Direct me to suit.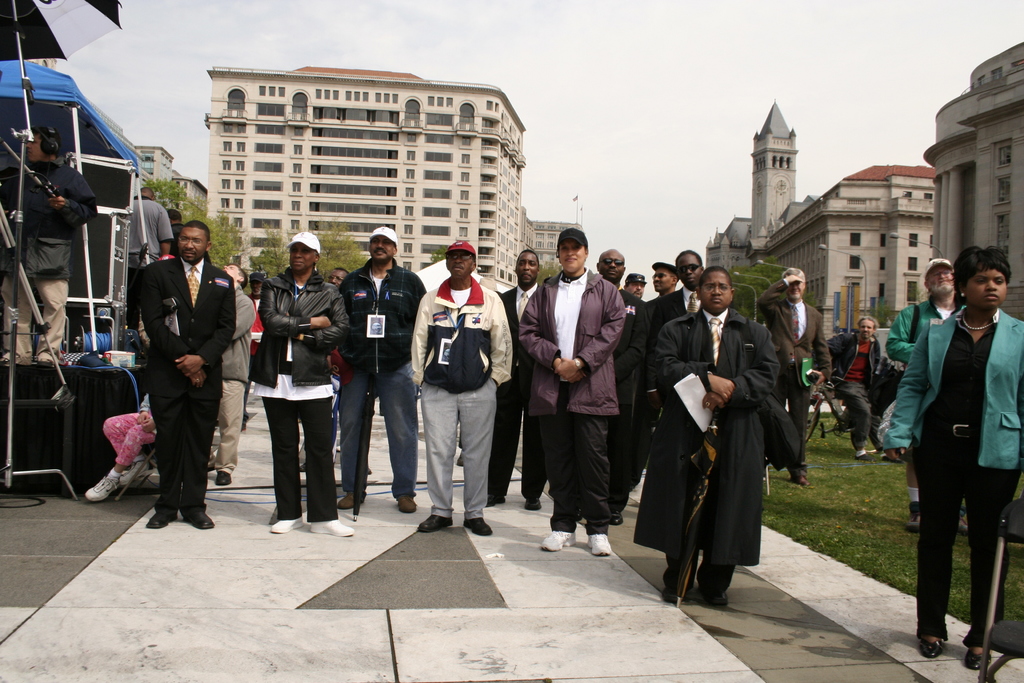
Direction: <bbox>611, 288, 650, 504</bbox>.
